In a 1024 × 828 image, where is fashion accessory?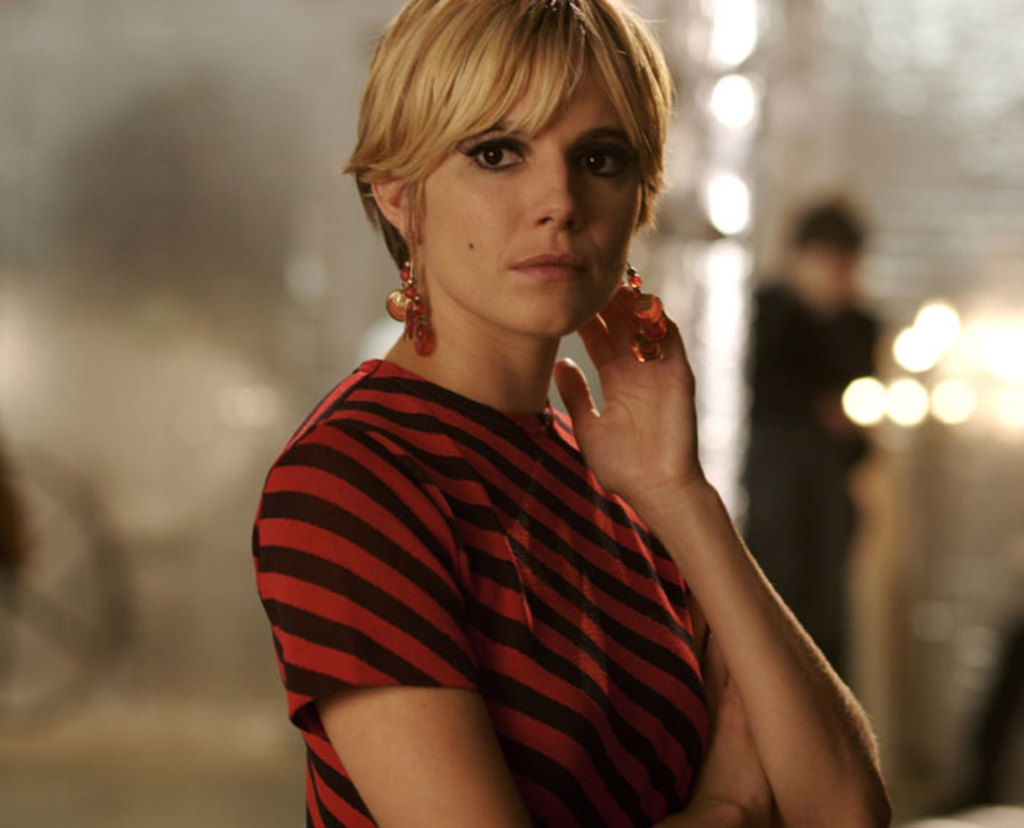
crop(622, 256, 669, 370).
